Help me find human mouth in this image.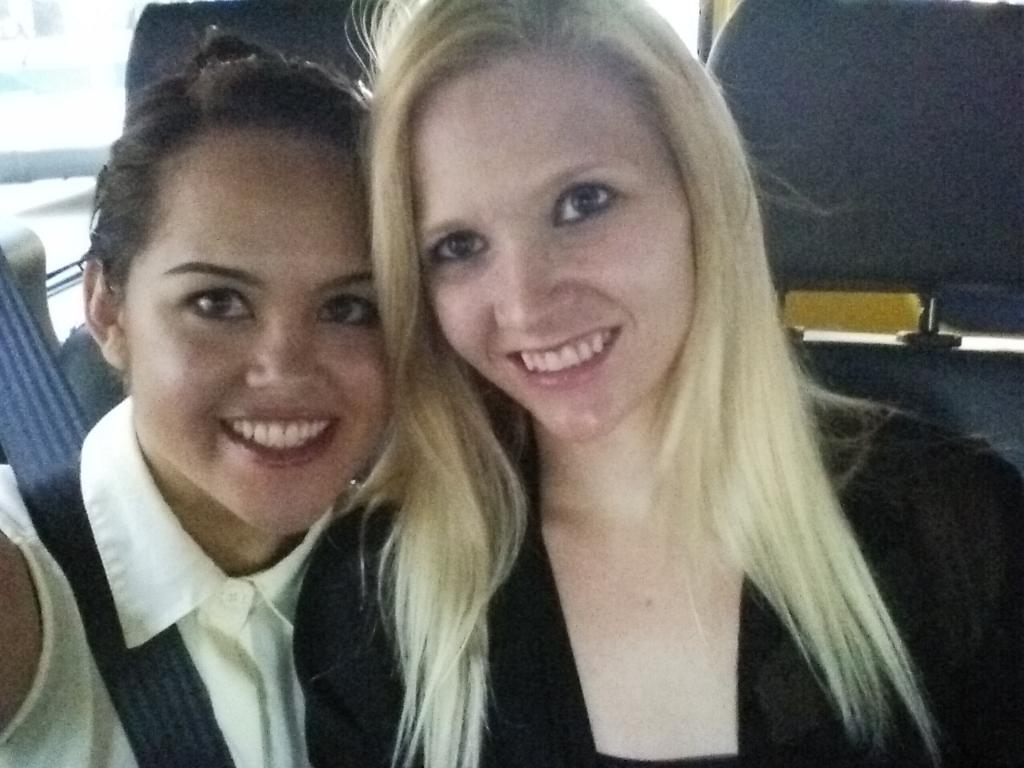
Found it: (225,405,343,473).
